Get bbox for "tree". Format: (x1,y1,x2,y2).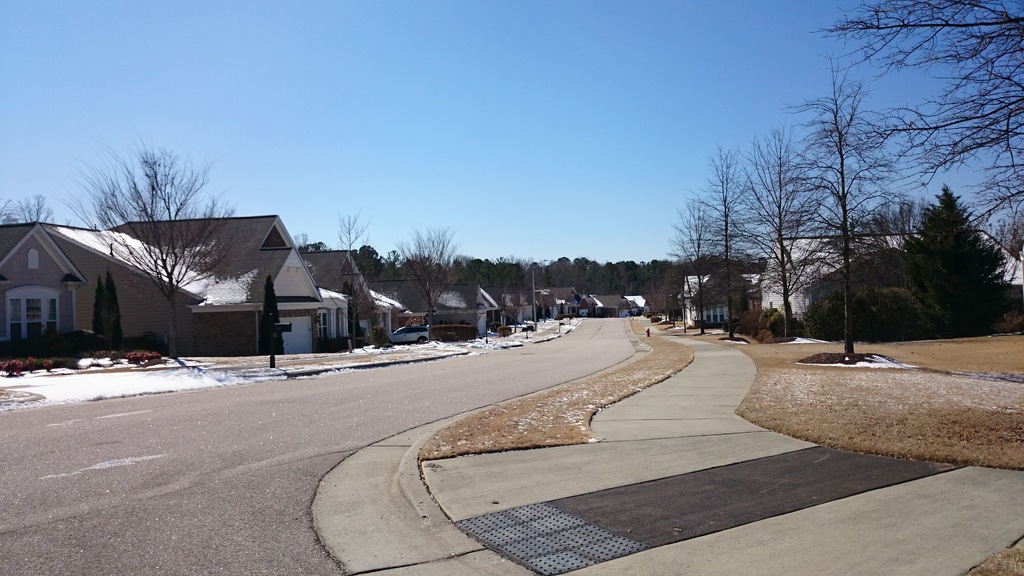
(0,191,78,225).
